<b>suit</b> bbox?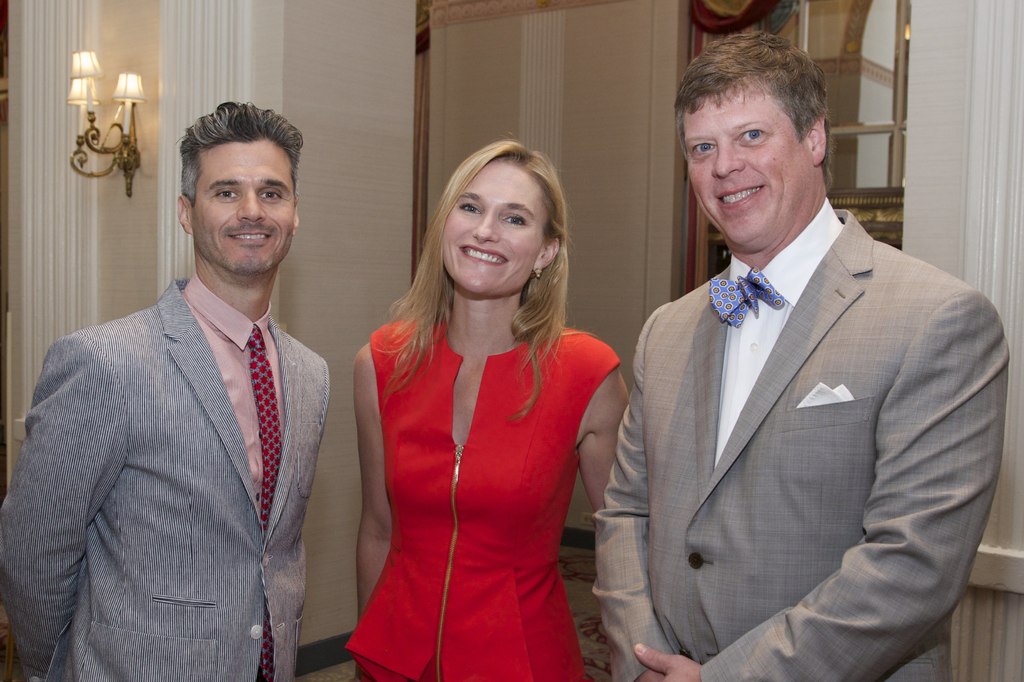
Rect(2, 276, 328, 681)
